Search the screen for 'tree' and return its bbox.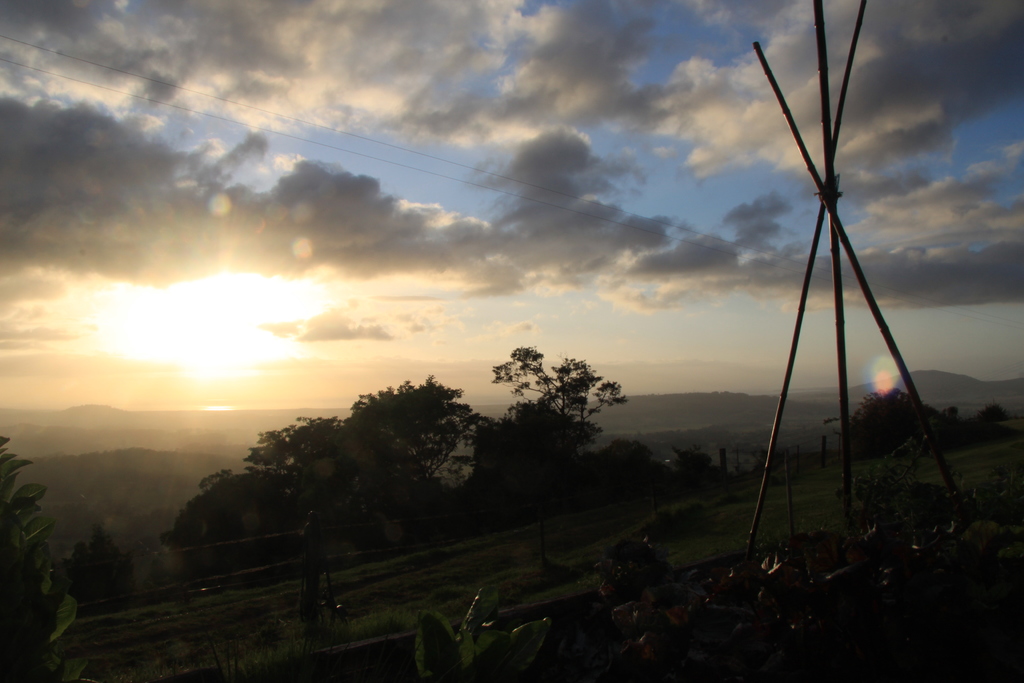
Found: left=485, top=345, right=627, bottom=516.
